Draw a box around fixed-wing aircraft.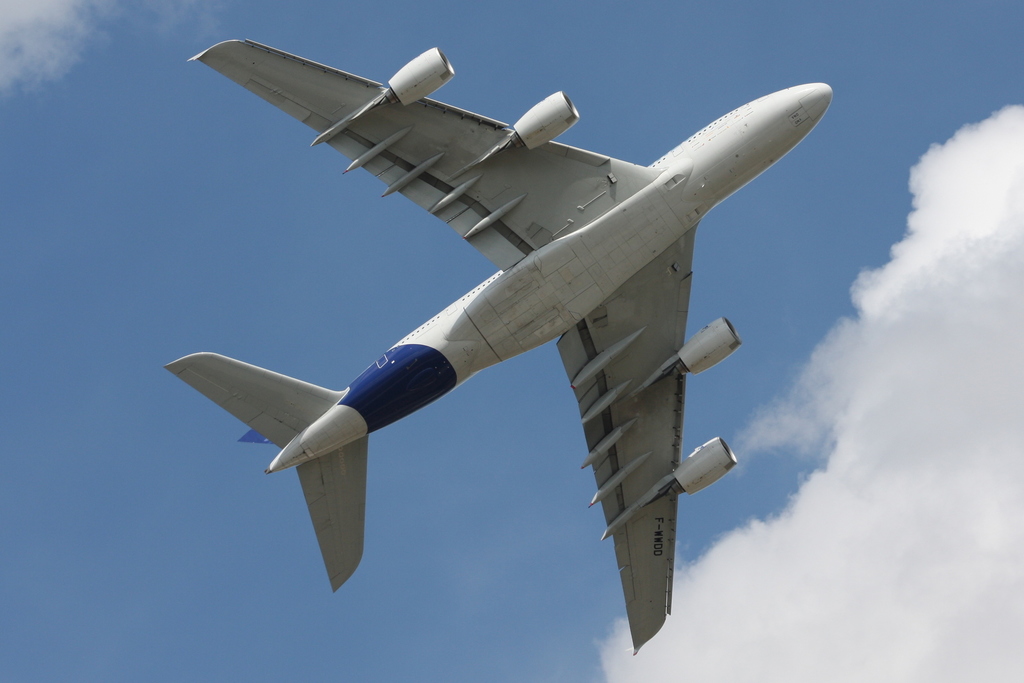
{"x1": 161, "y1": 29, "x2": 835, "y2": 656}.
